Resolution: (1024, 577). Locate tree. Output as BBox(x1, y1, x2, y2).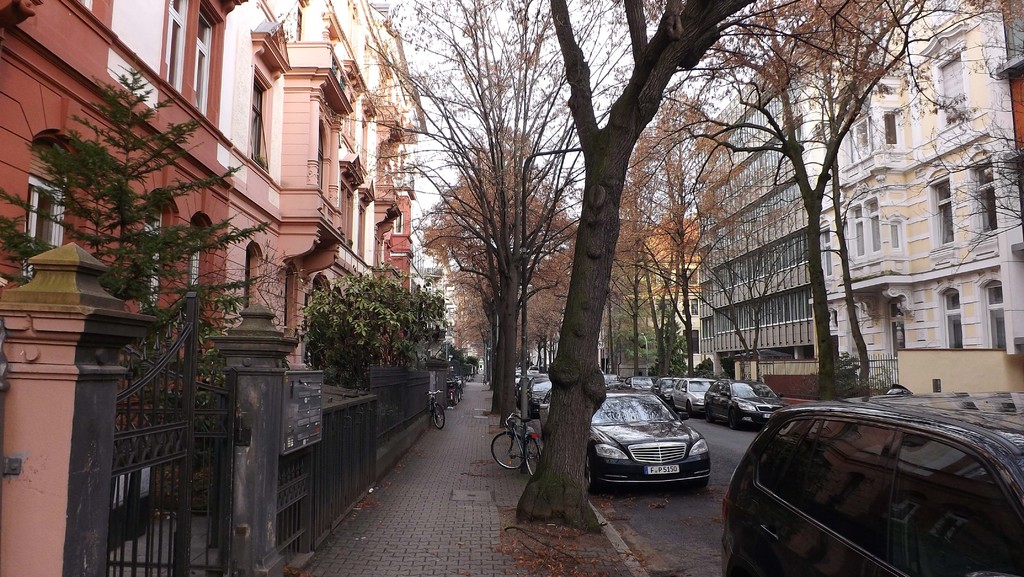
BBox(291, 268, 458, 410).
